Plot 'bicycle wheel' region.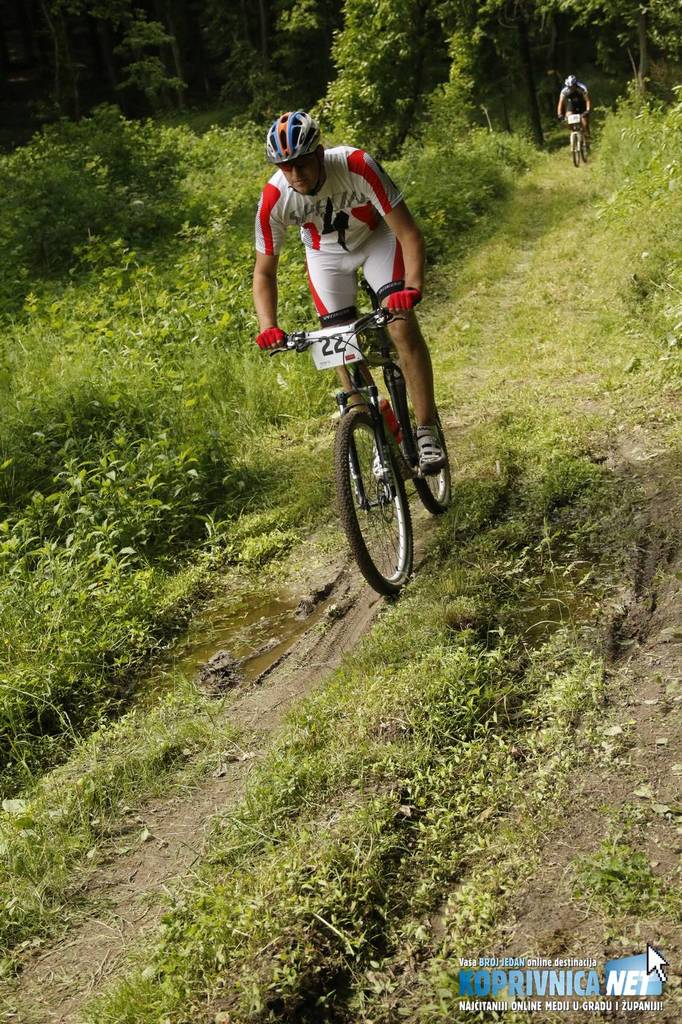
Plotted at [396,363,459,519].
